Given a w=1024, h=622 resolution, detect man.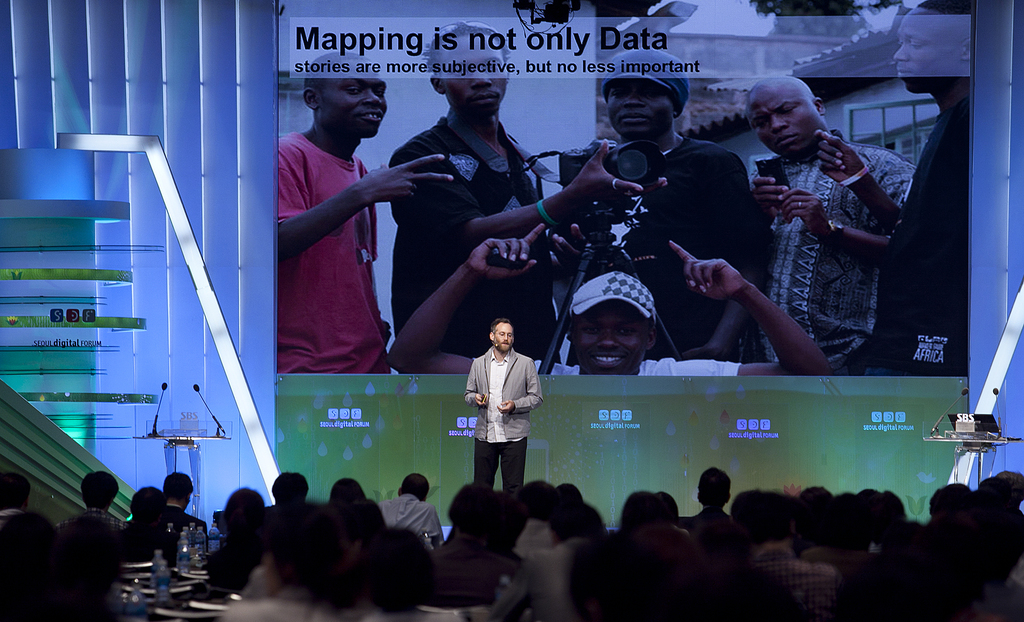
(278, 51, 454, 375).
